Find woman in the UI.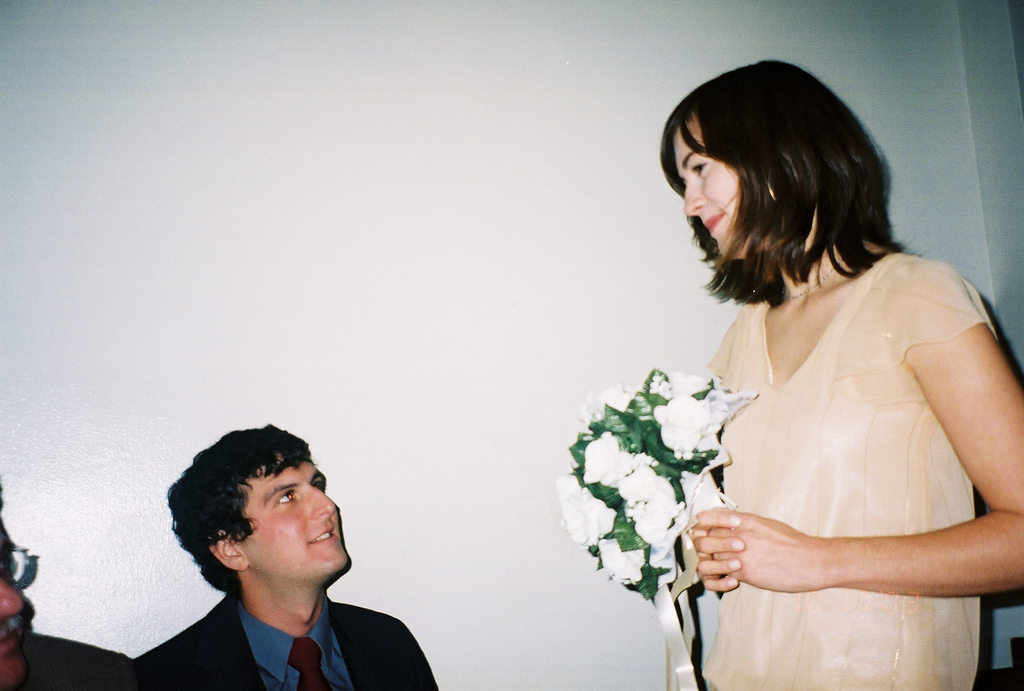
UI element at (637,61,1010,690).
